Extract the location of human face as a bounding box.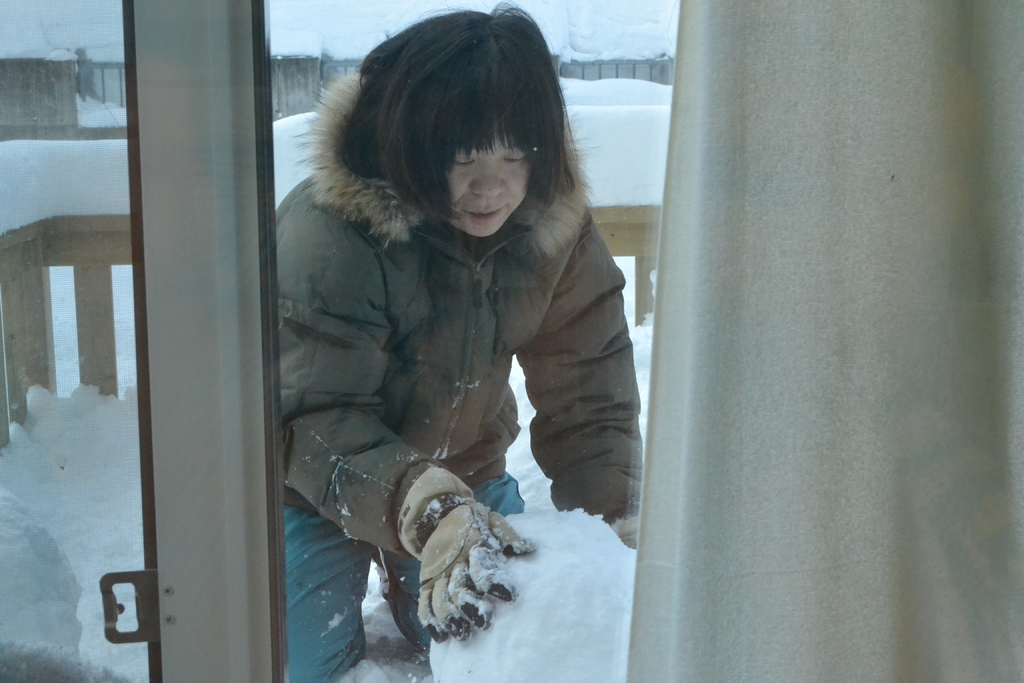
region(449, 118, 530, 242).
